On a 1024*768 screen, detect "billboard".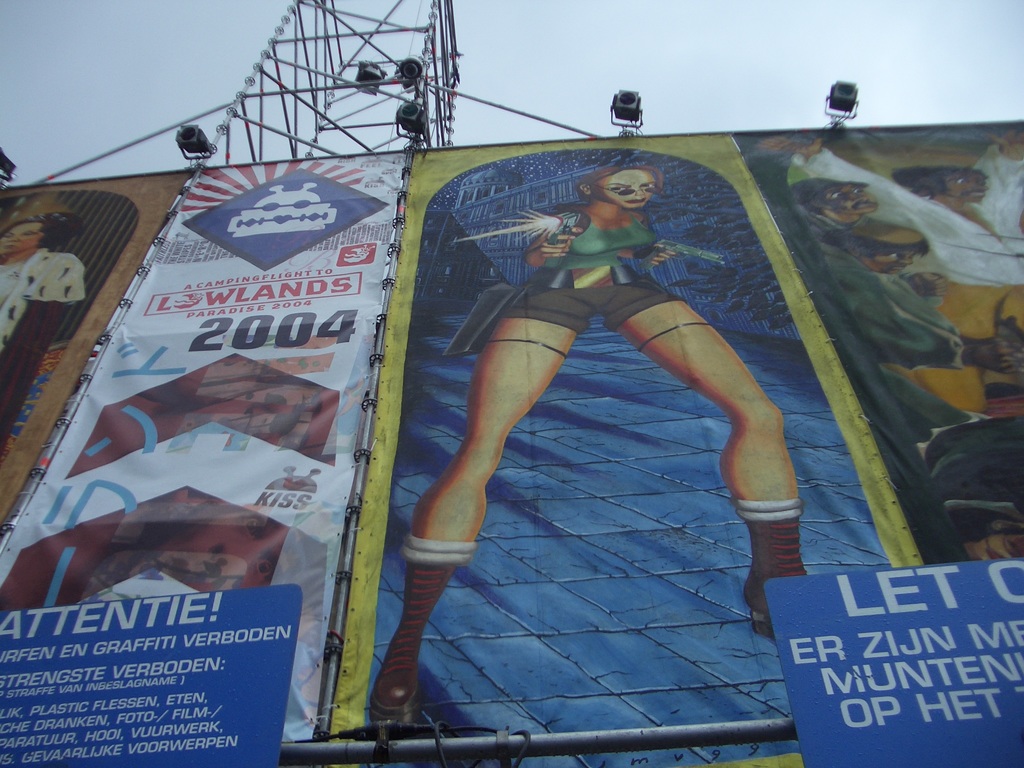
(x1=0, y1=166, x2=191, y2=529).
